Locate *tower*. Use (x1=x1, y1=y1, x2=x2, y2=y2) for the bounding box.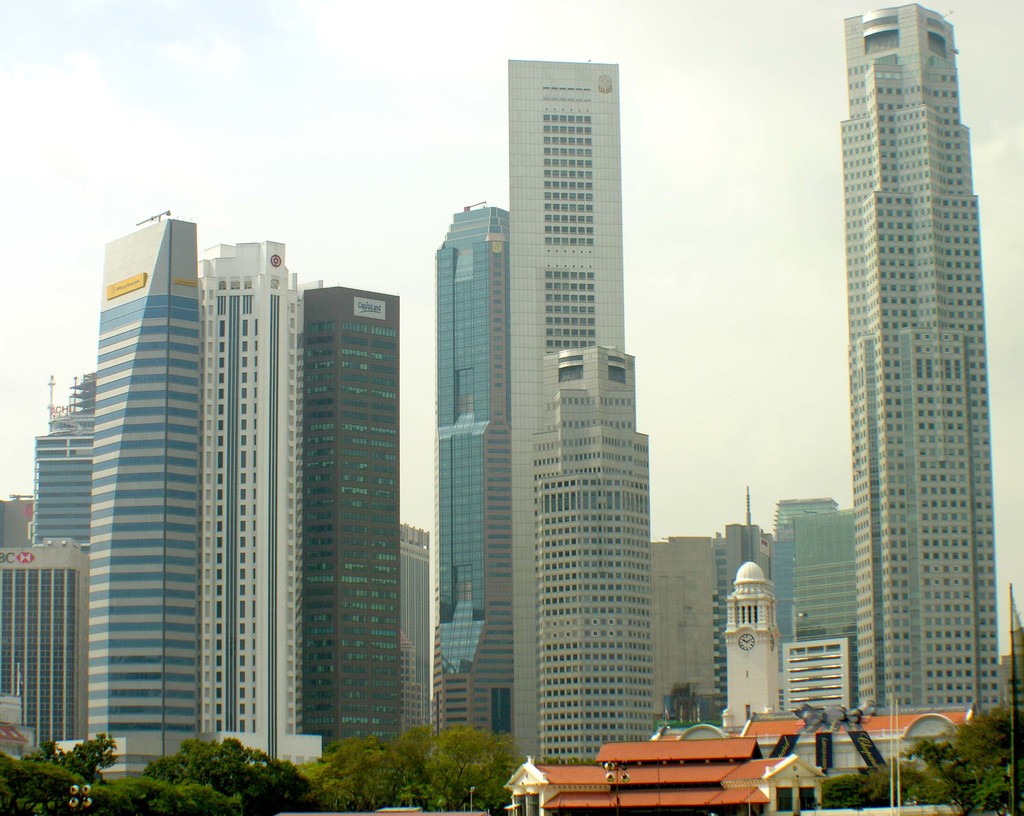
(x1=765, y1=490, x2=854, y2=637).
